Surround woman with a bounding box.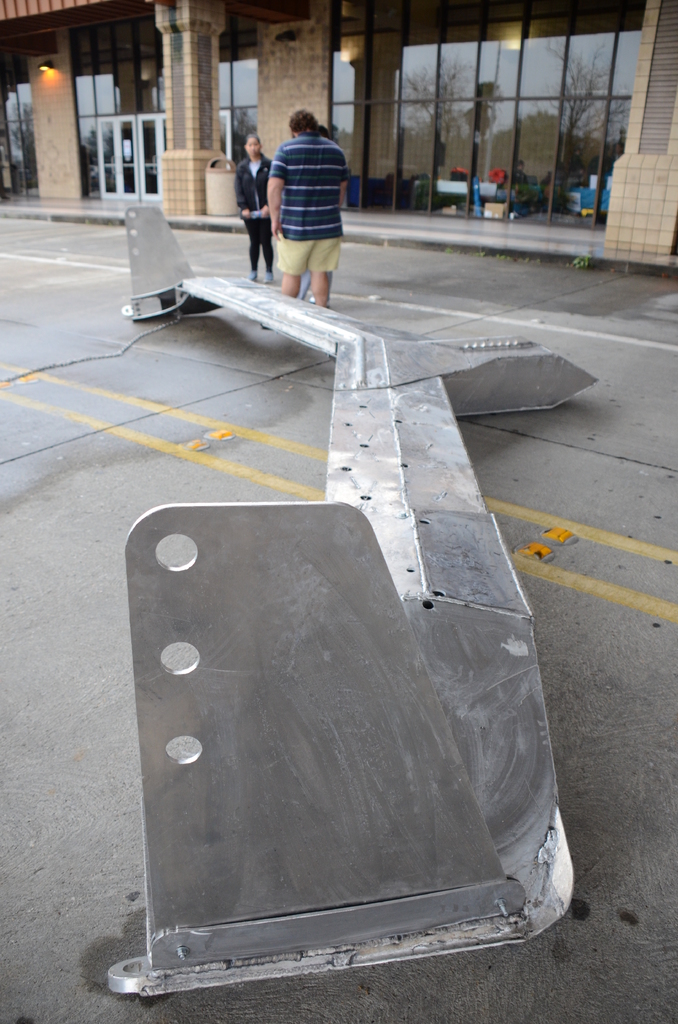
left=235, top=131, right=275, bottom=279.
